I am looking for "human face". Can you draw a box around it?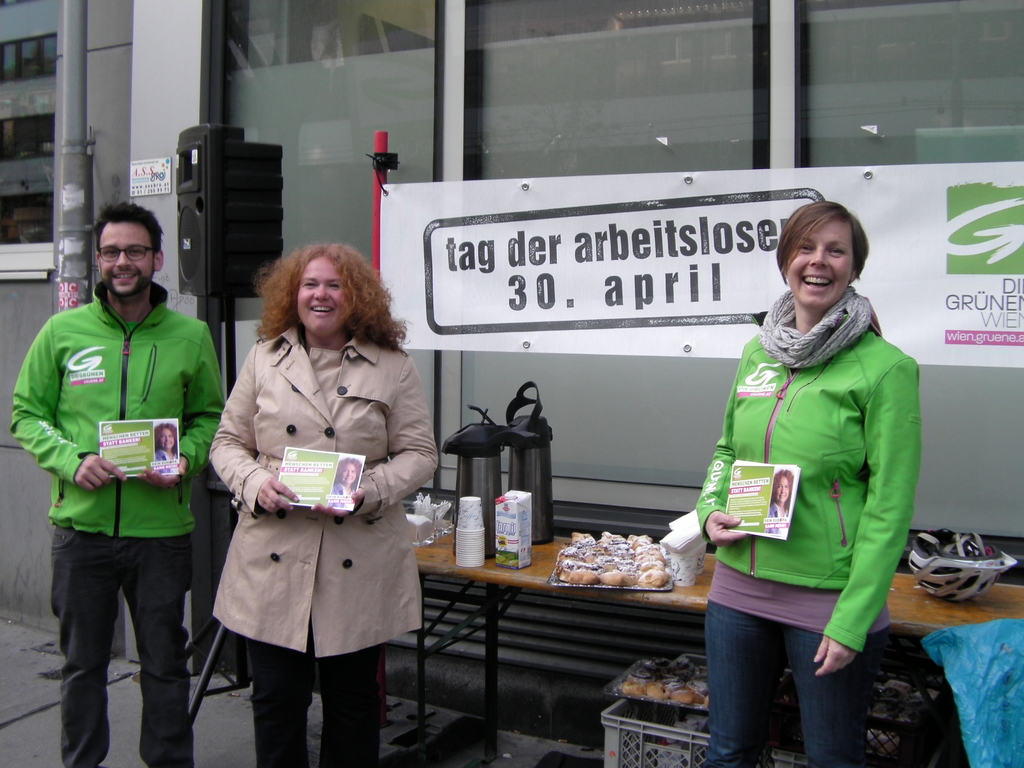
Sure, the bounding box is (left=99, top=223, right=155, bottom=296).
